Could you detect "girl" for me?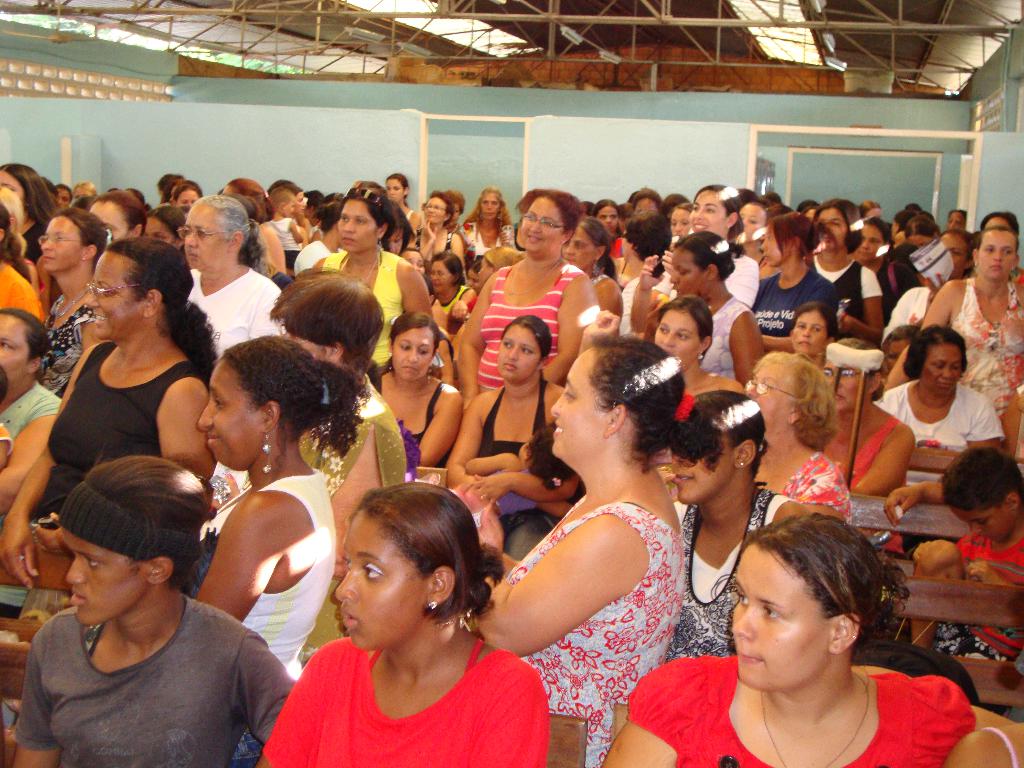
Detection result: [left=466, top=191, right=512, bottom=266].
